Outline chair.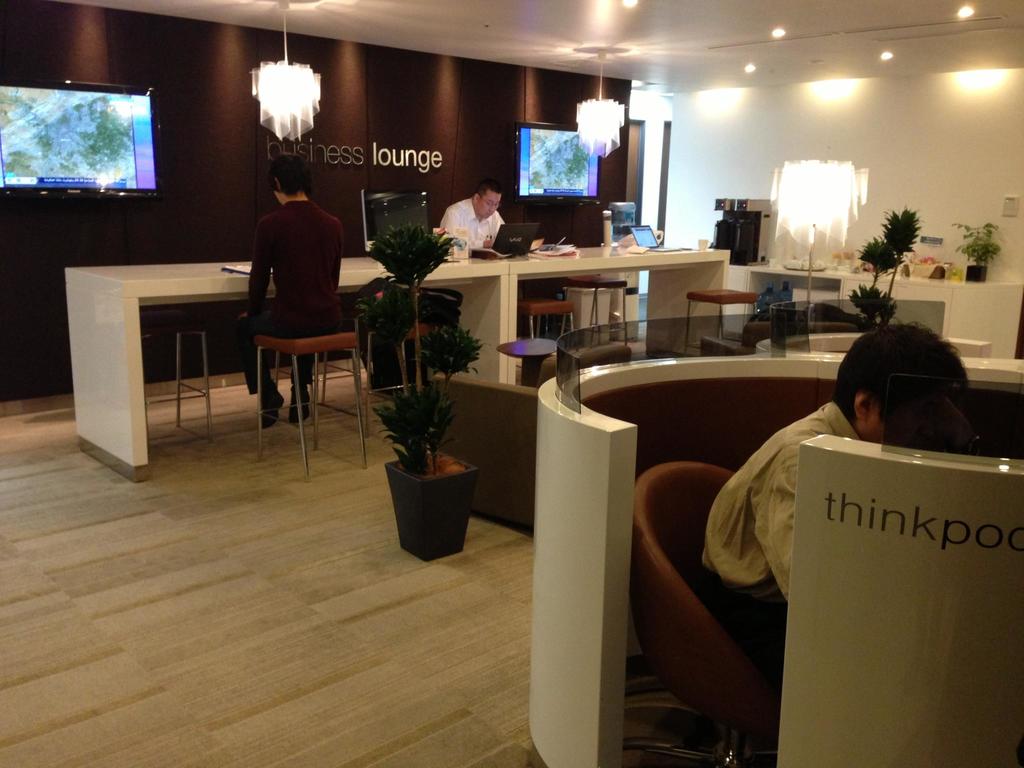
Outline: 427:339:634:538.
